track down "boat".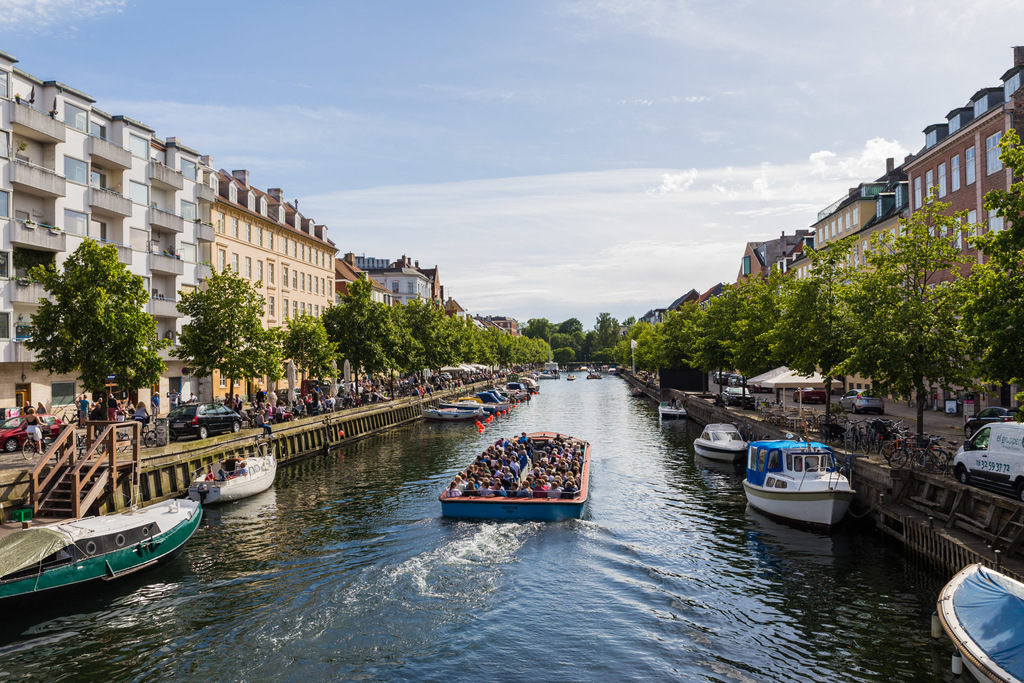
Tracked to [left=693, top=419, right=744, bottom=461].
